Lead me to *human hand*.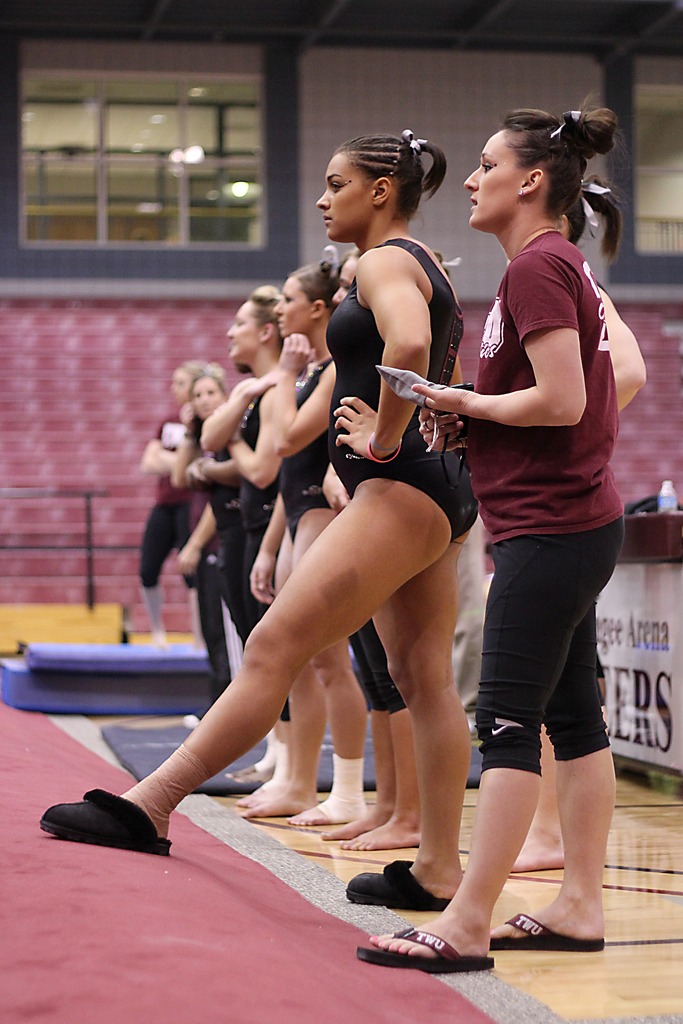
Lead to [420,410,468,458].
